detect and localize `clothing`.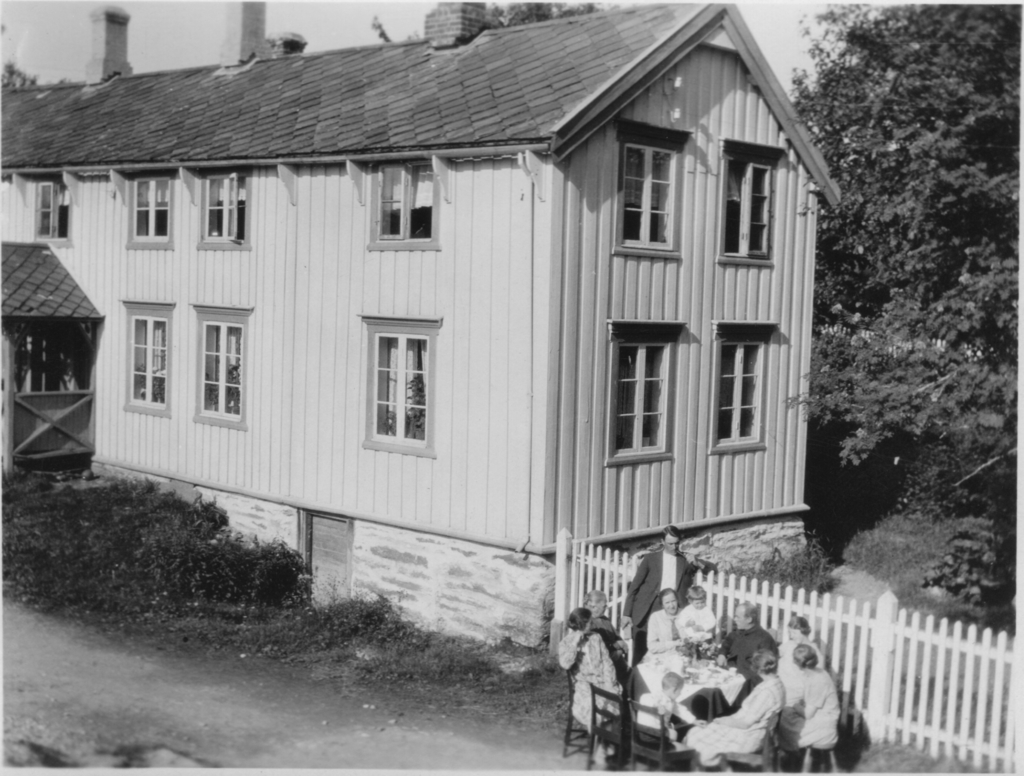
Localized at x1=648 y1=608 x2=691 y2=655.
